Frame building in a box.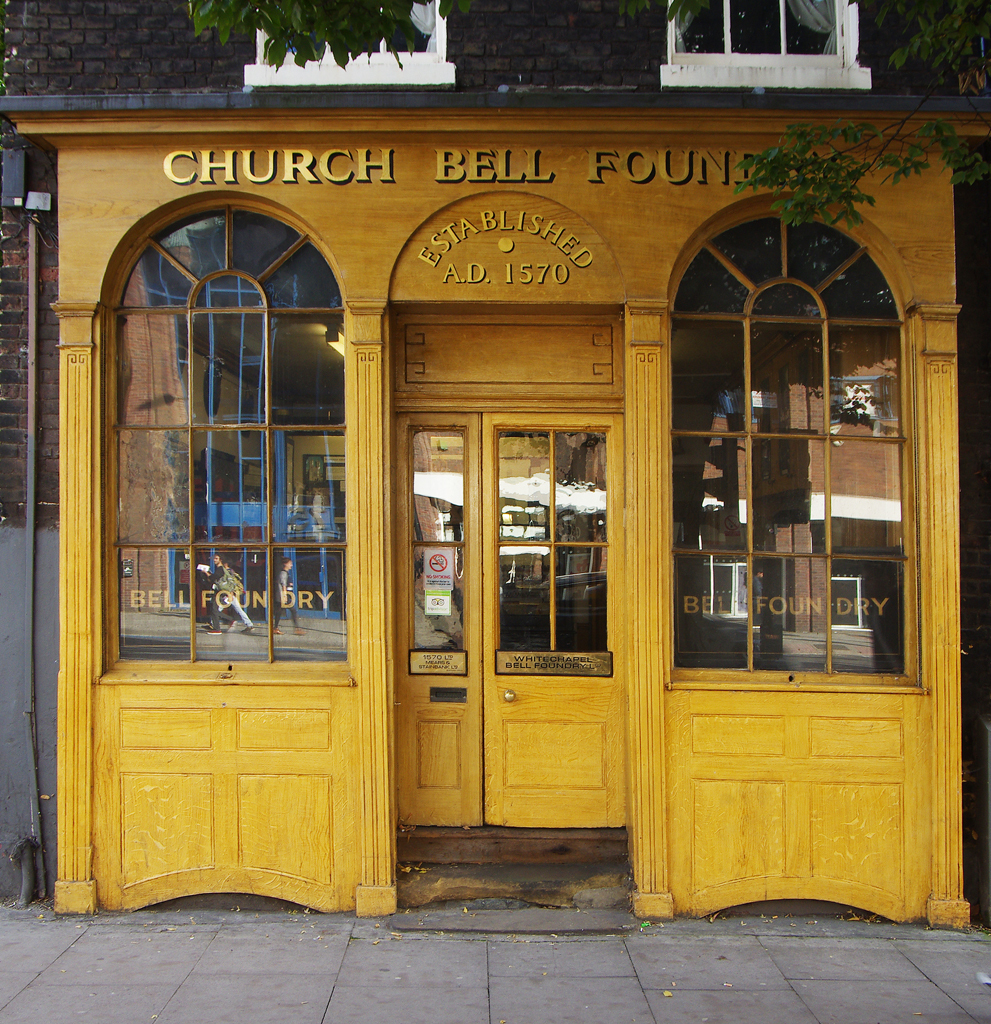
pyautogui.locateOnScreen(28, 29, 990, 921).
